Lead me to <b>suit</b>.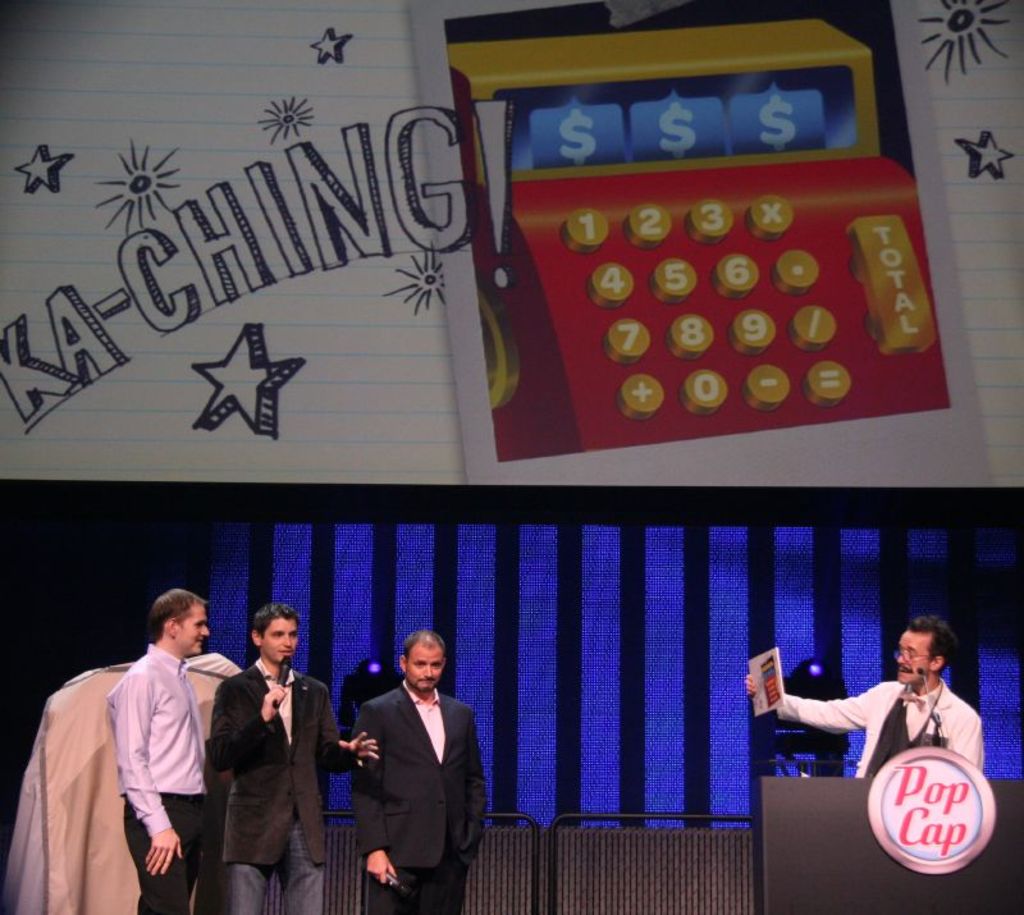
Lead to {"x1": 769, "y1": 678, "x2": 982, "y2": 793}.
